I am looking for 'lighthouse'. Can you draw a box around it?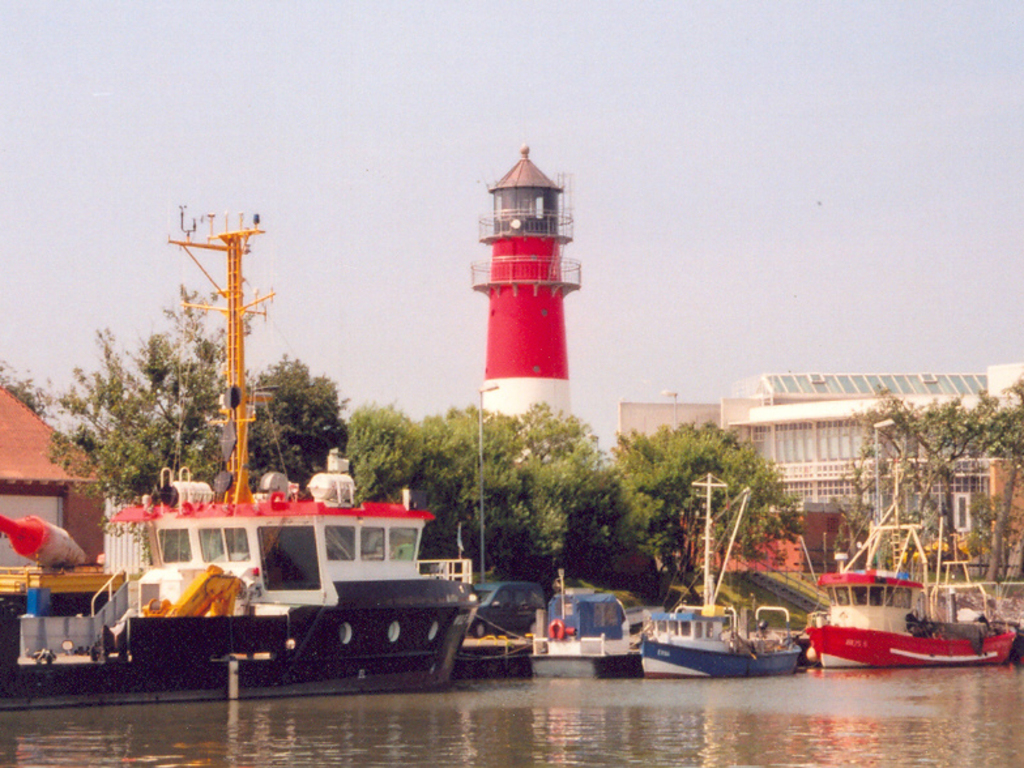
Sure, the bounding box is box=[464, 132, 579, 490].
